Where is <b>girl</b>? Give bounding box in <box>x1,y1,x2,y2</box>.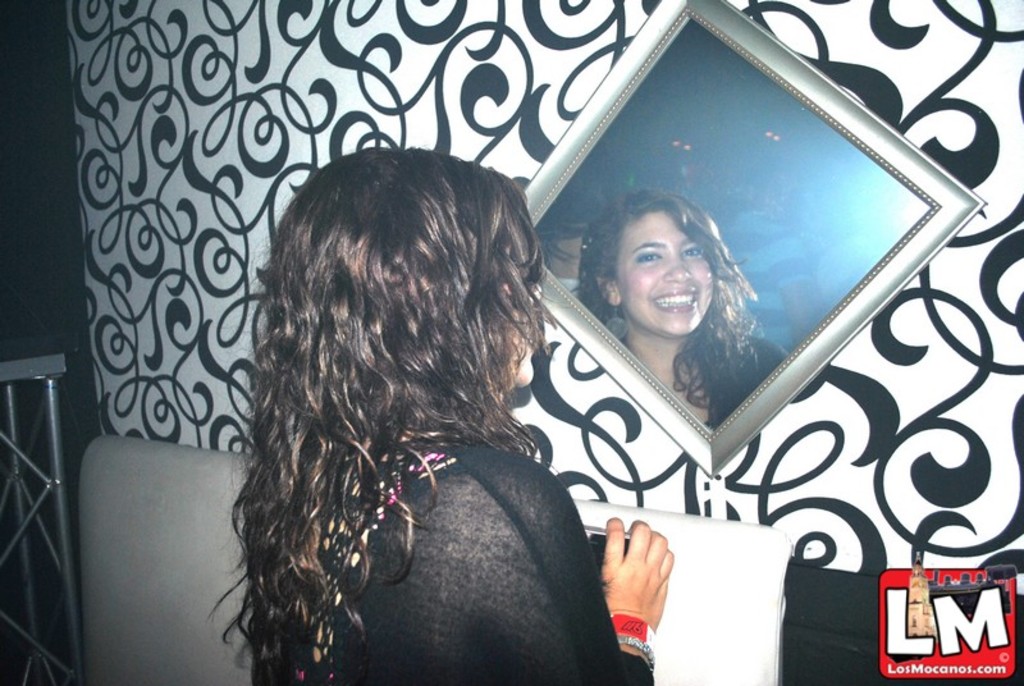
<box>207,146,676,685</box>.
